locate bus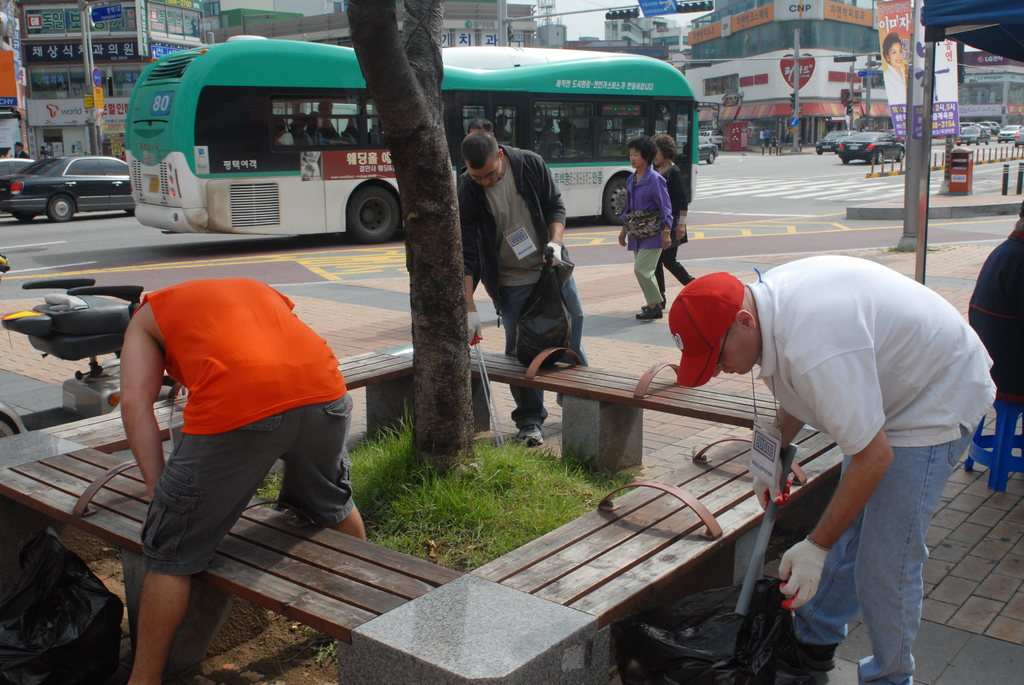
x1=125, y1=34, x2=724, y2=244
